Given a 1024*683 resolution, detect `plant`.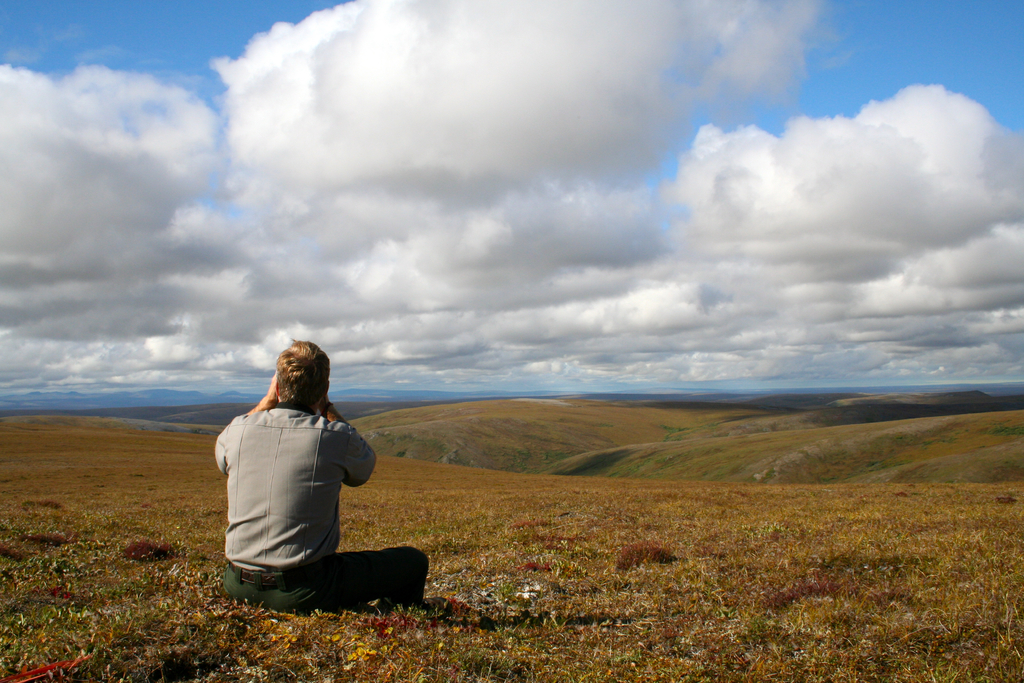
bbox=(0, 588, 112, 682).
